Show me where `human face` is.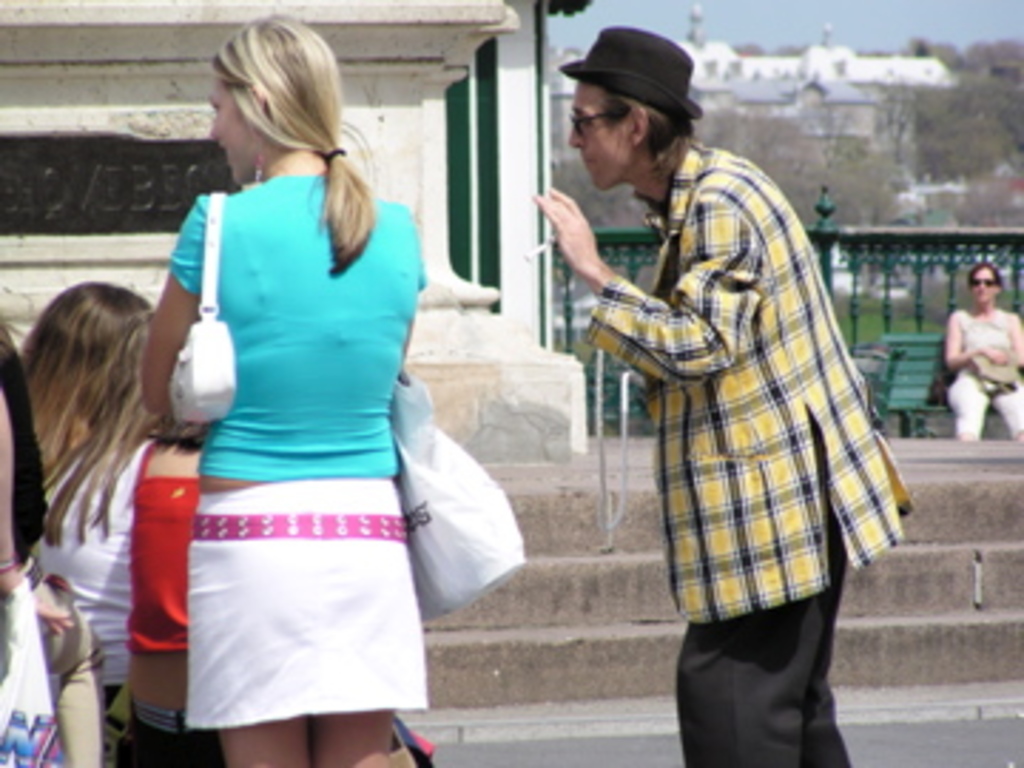
`human face` is at crop(208, 77, 256, 188).
